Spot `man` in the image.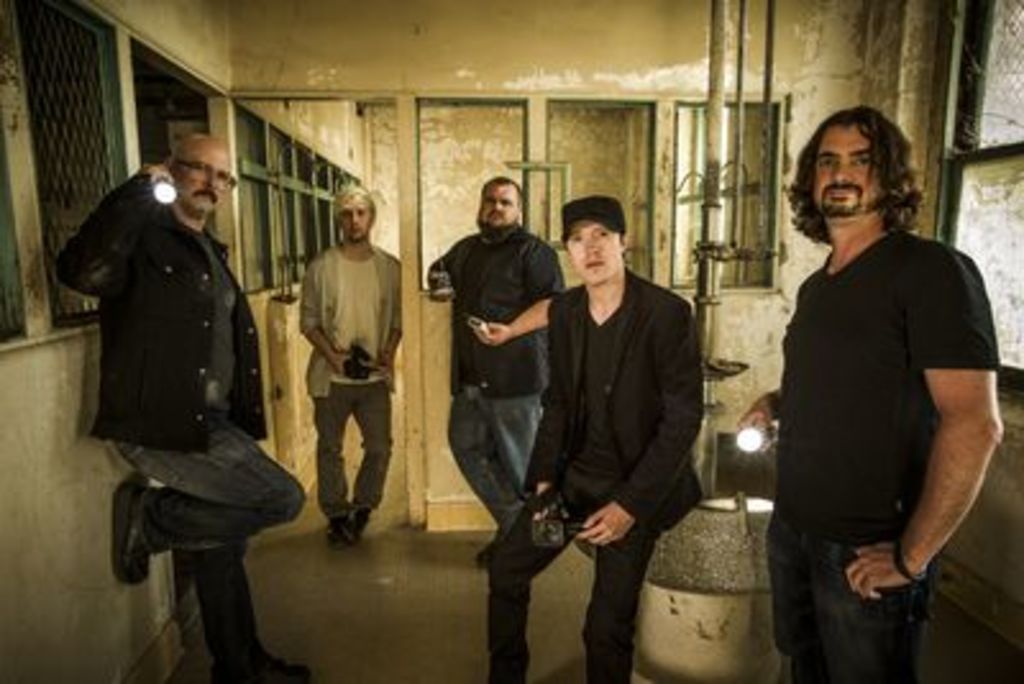
`man` found at box=[722, 97, 1001, 681].
